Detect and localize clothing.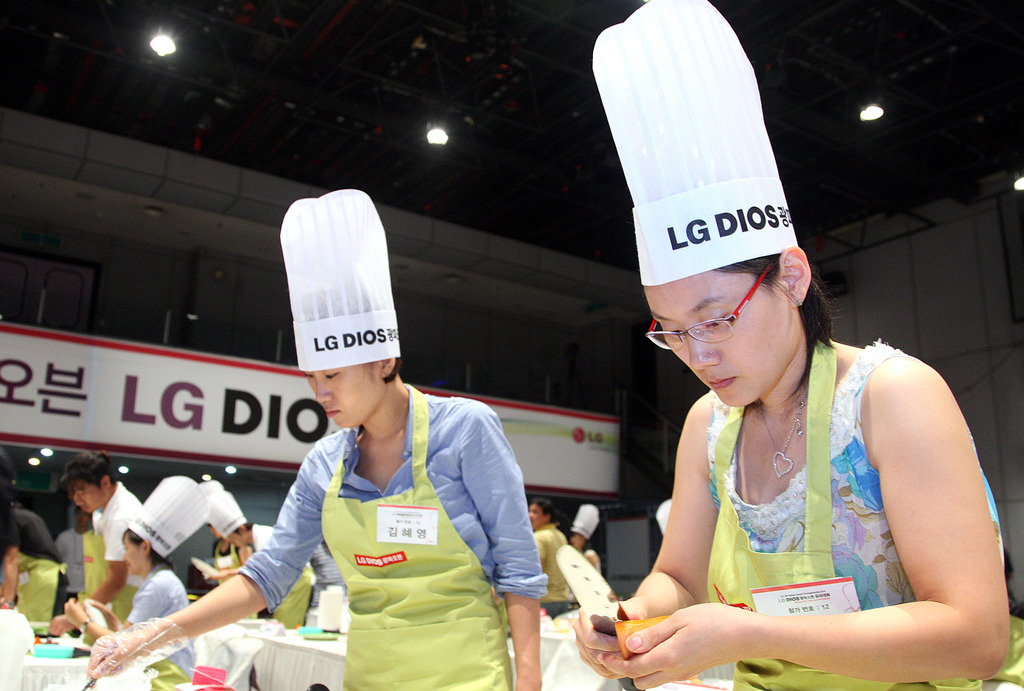
Localized at bbox=[118, 564, 198, 676].
